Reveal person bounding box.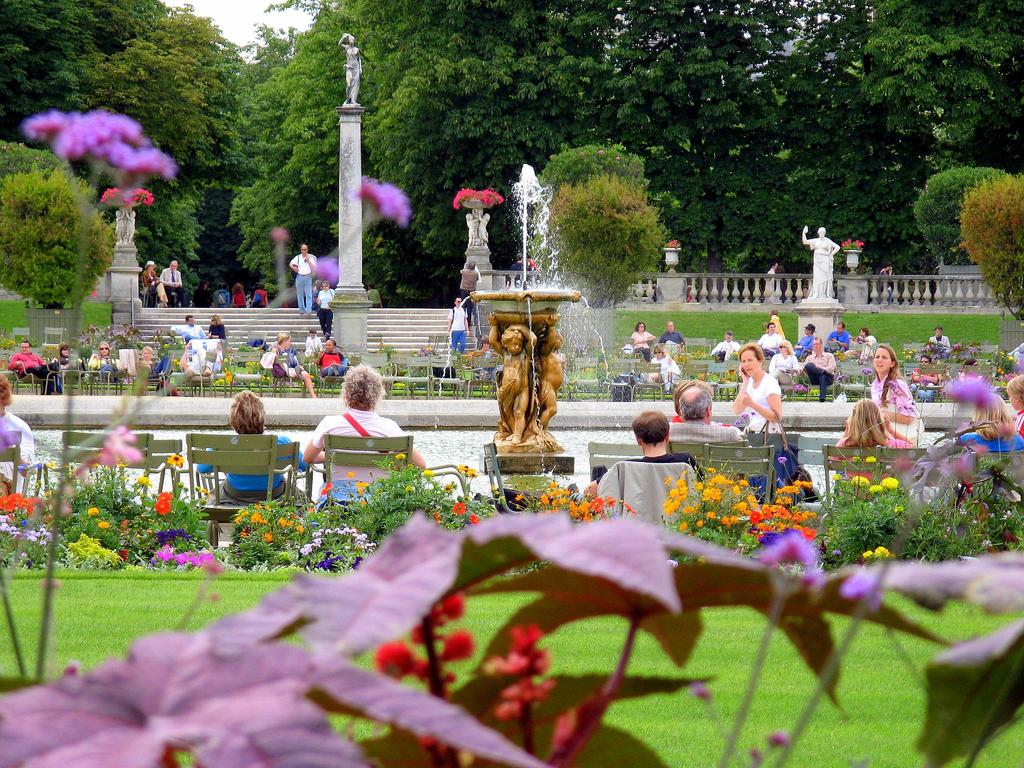
Revealed: bbox=(214, 286, 229, 306).
